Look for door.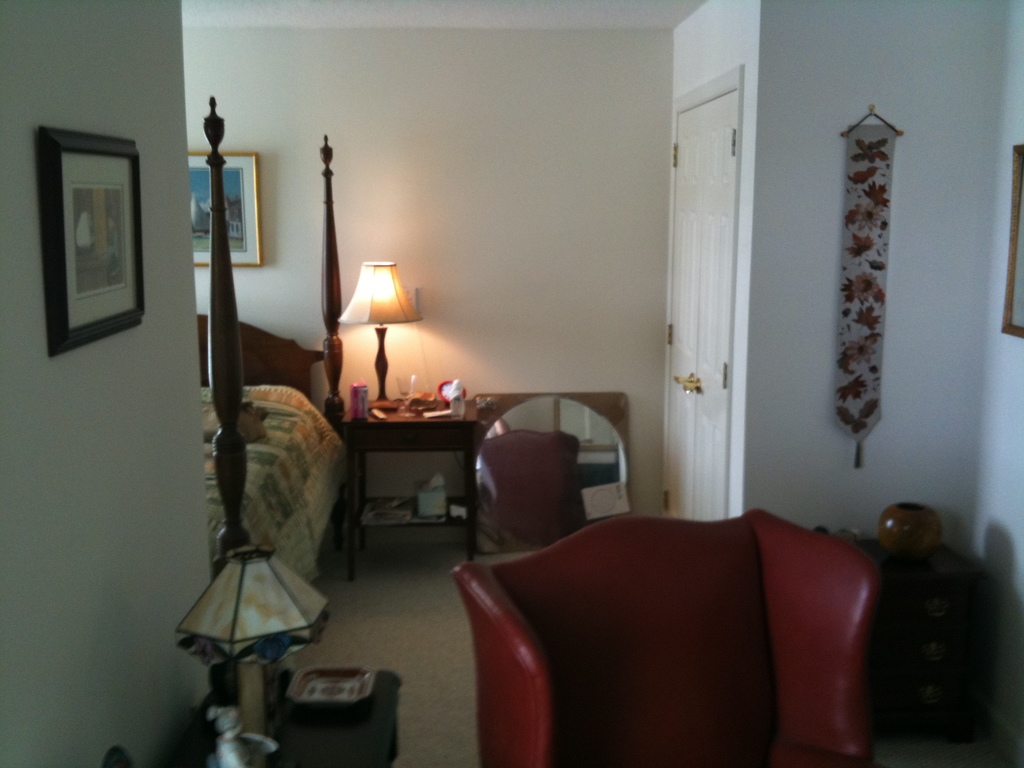
Found: detection(661, 49, 768, 536).
